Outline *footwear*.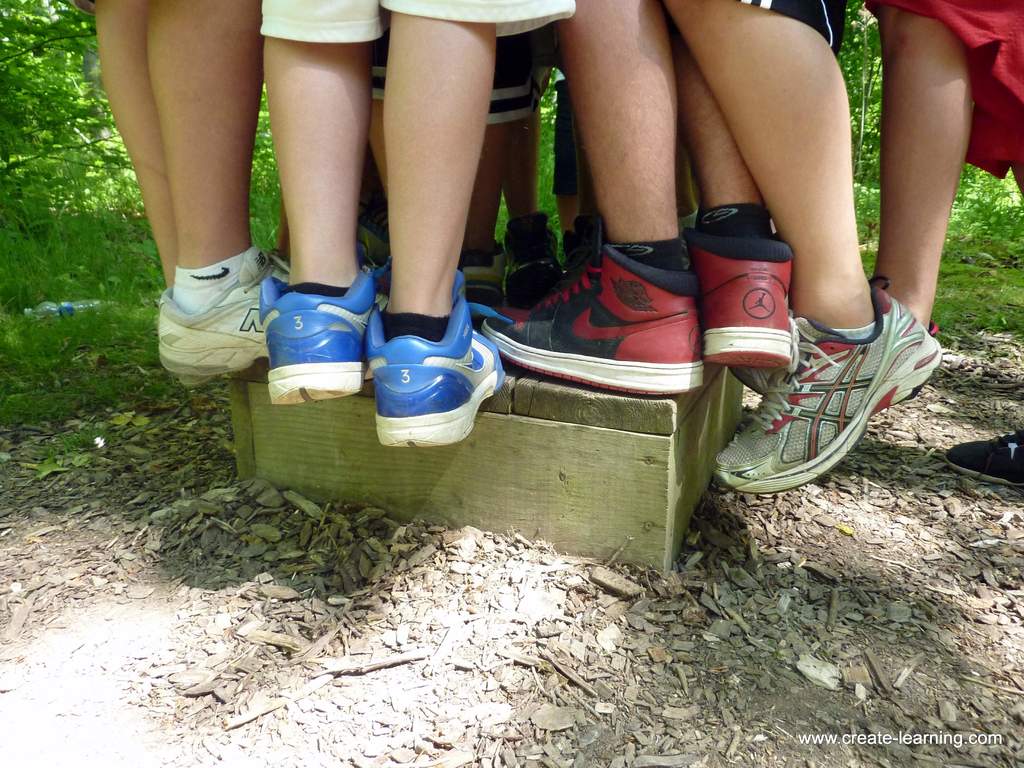
Outline: <region>151, 270, 287, 389</region>.
